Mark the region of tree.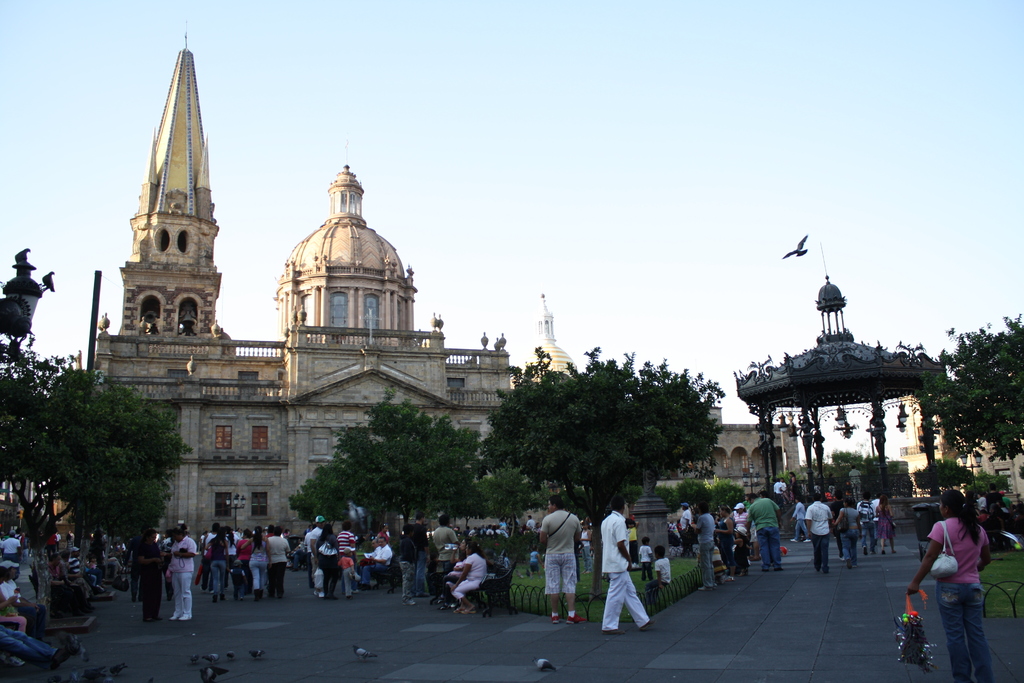
Region: l=922, t=316, r=1023, b=459.
